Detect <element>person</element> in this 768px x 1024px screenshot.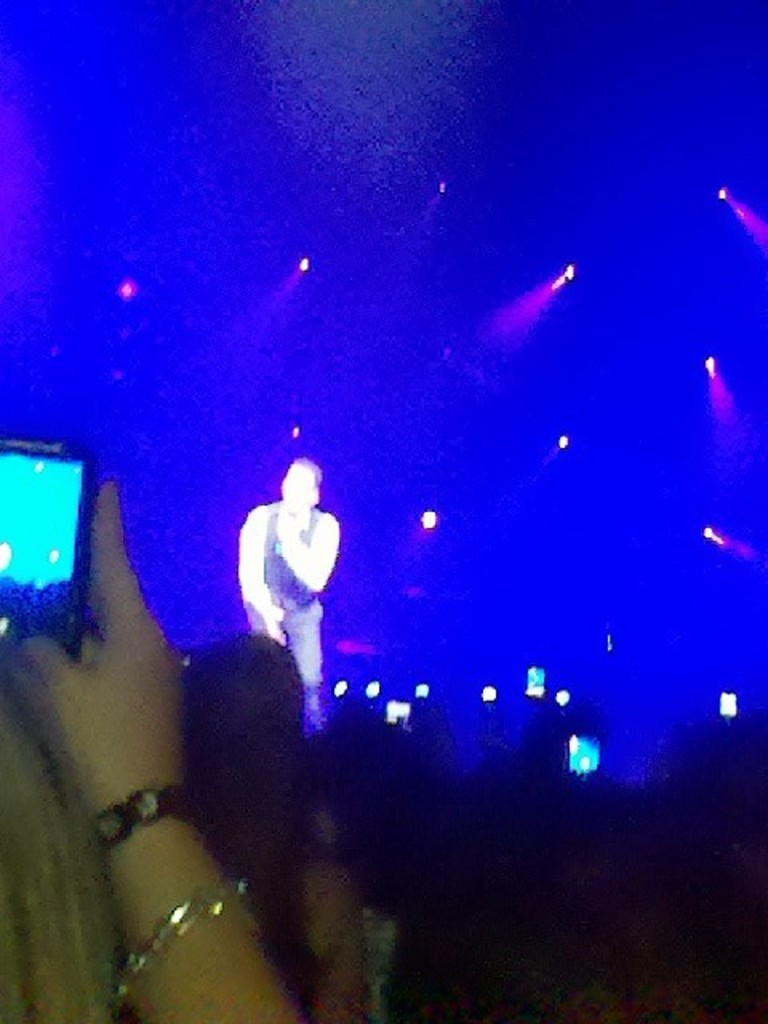
Detection: 242,458,341,744.
